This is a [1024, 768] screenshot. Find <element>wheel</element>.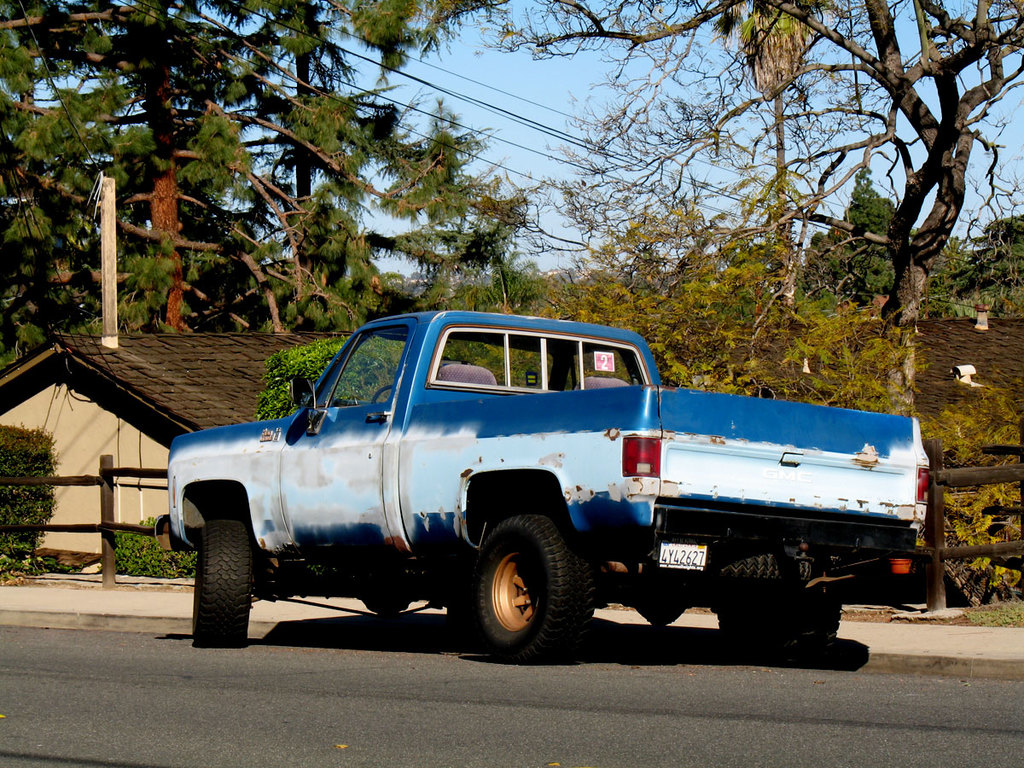
Bounding box: crop(457, 523, 588, 655).
